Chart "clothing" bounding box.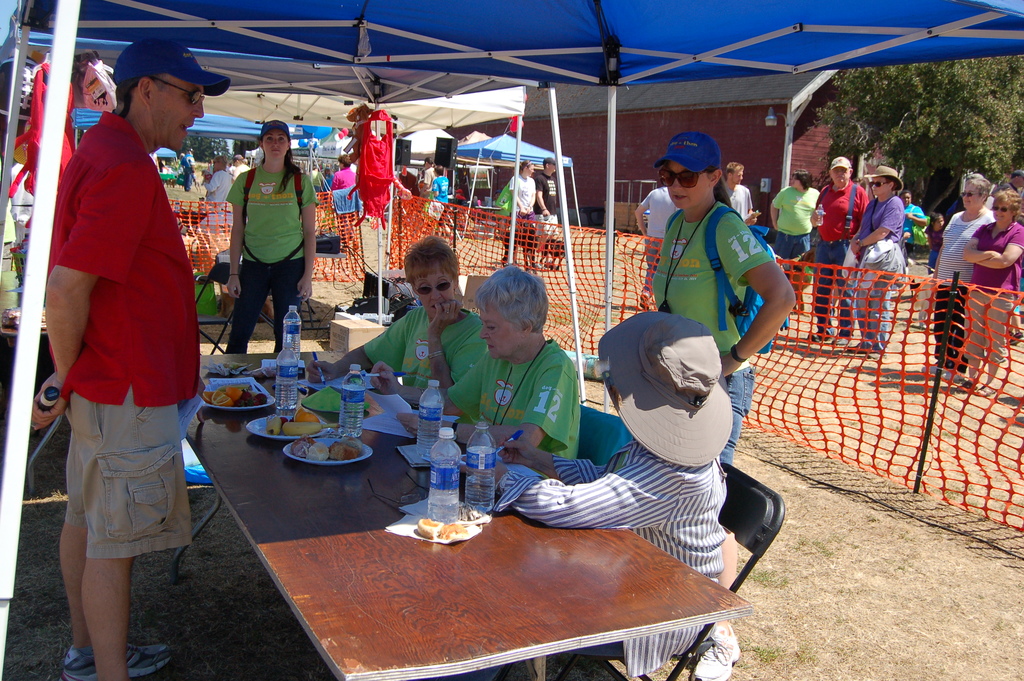
Charted: bbox(424, 167, 436, 184).
